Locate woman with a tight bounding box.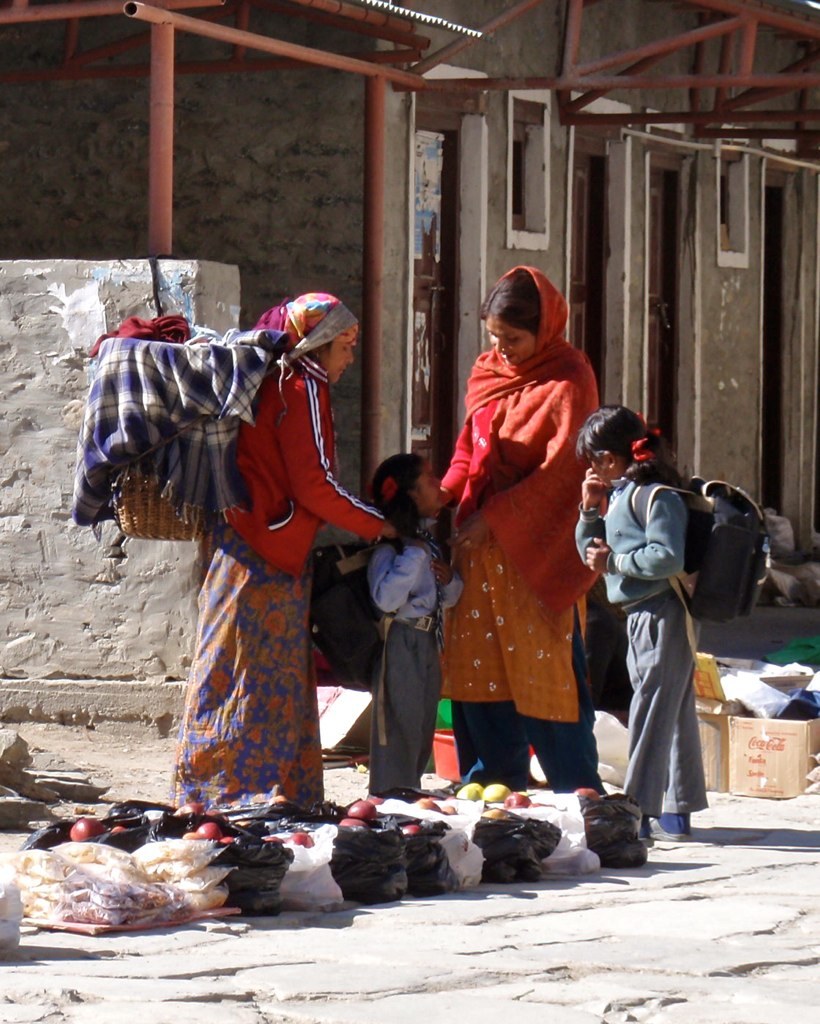
[x1=442, y1=230, x2=616, y2=814].
